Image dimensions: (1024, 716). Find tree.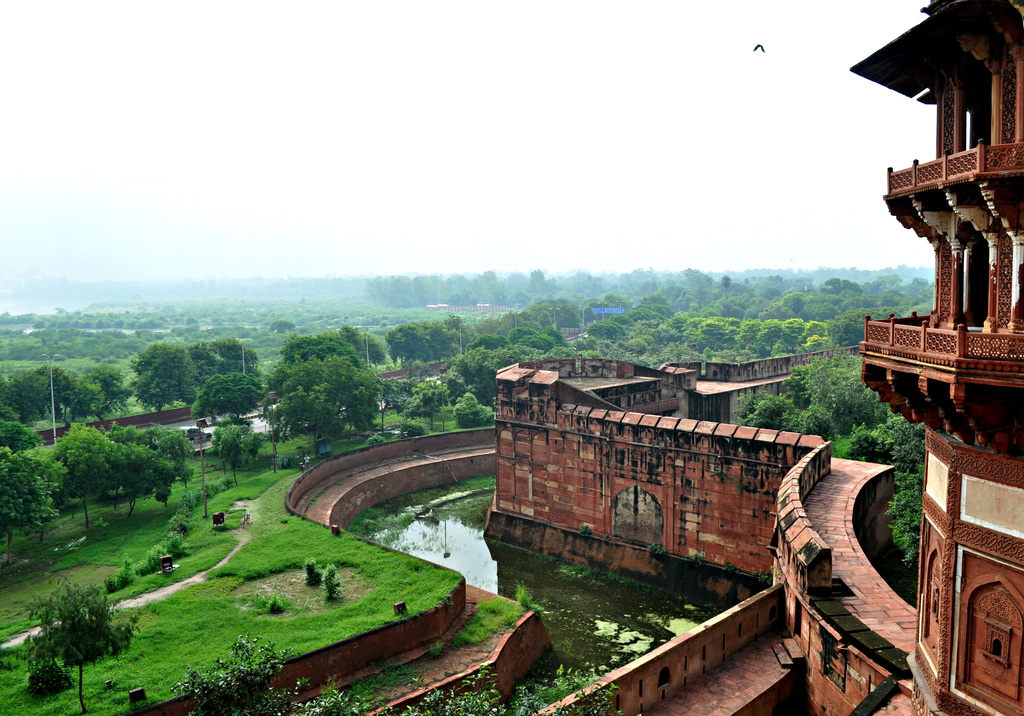
12, 580, 141, 711.
